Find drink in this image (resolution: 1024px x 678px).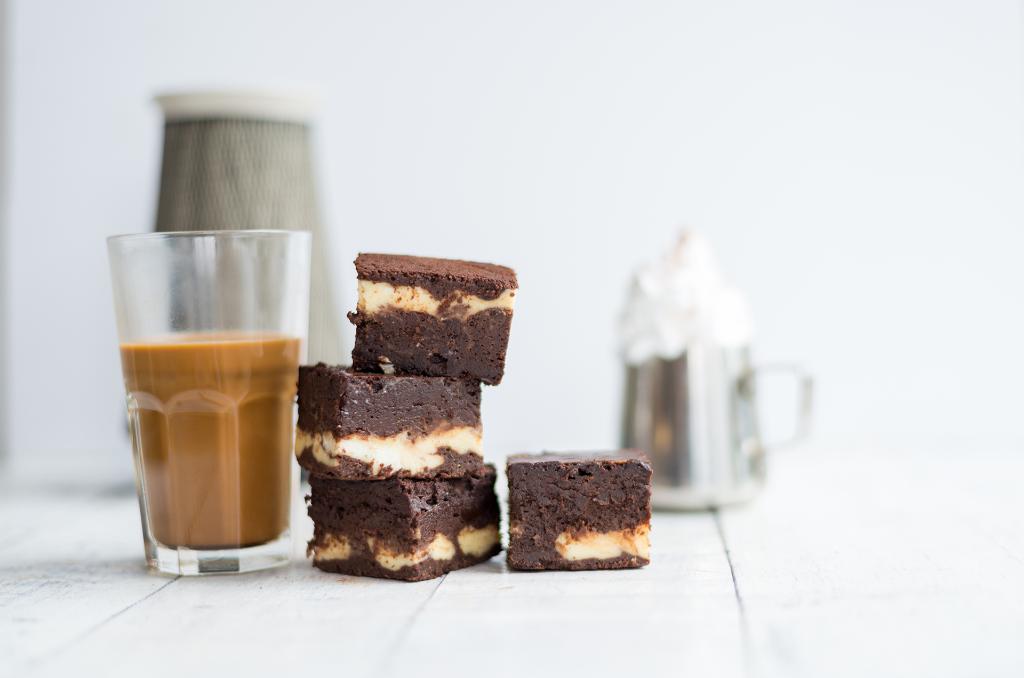
102 216 294 534.
